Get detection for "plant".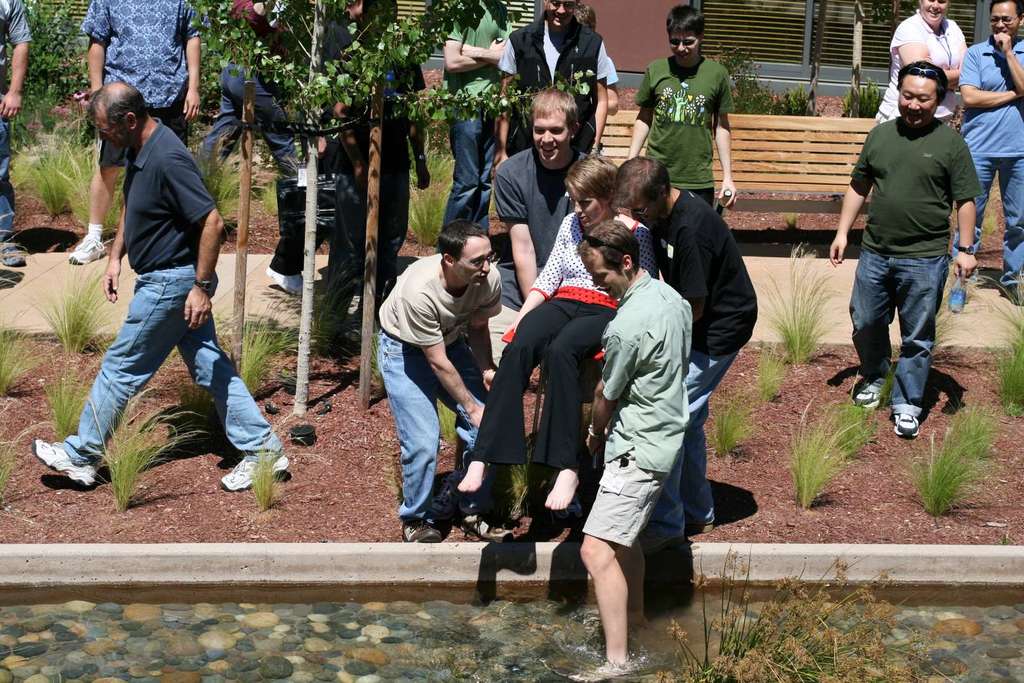
Detection: l=189, t=0, r=521, b=400.
